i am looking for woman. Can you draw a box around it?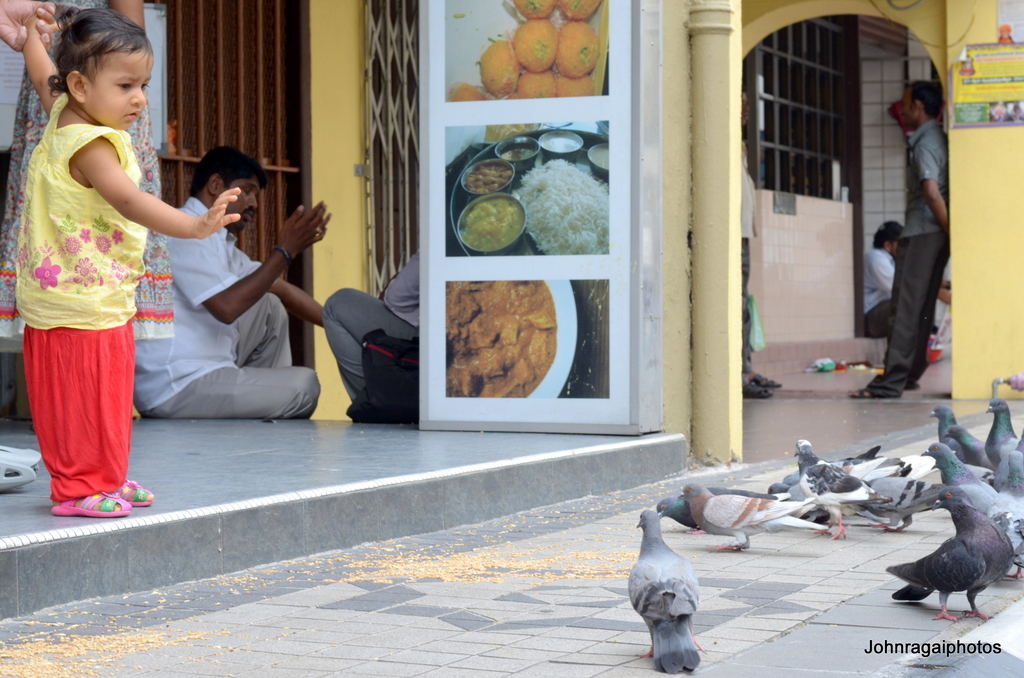
Sure, the bounding box is bbox(0, 0, 177, 334).
